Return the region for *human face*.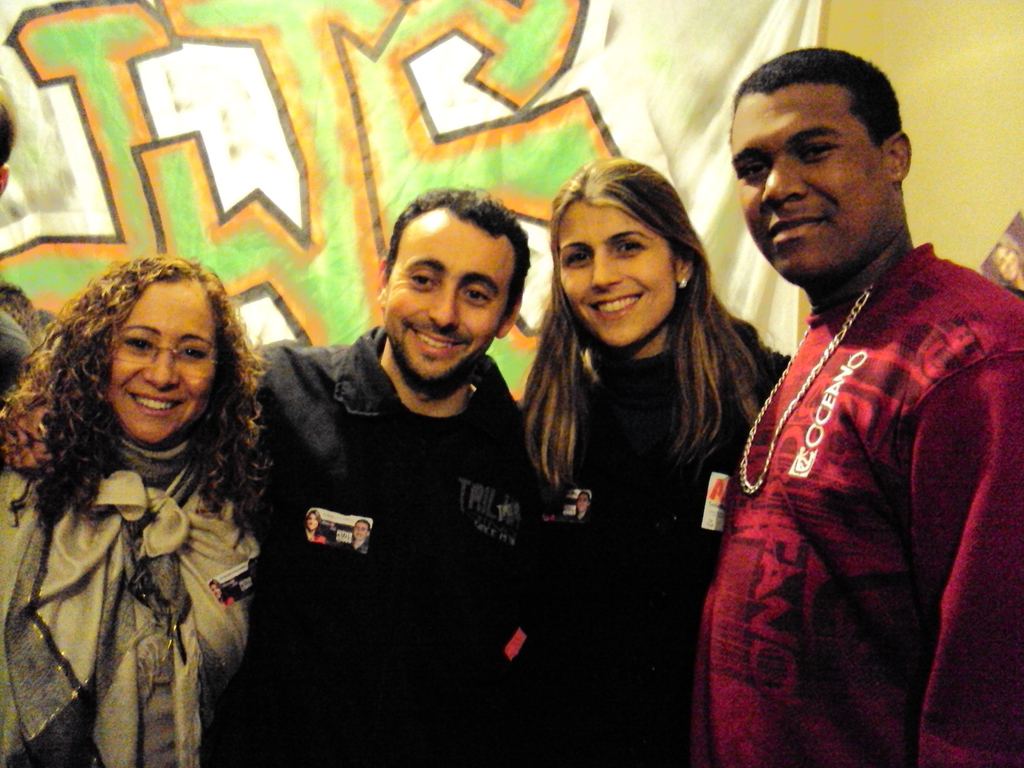
bbox=[388, 209, 513, 388].
